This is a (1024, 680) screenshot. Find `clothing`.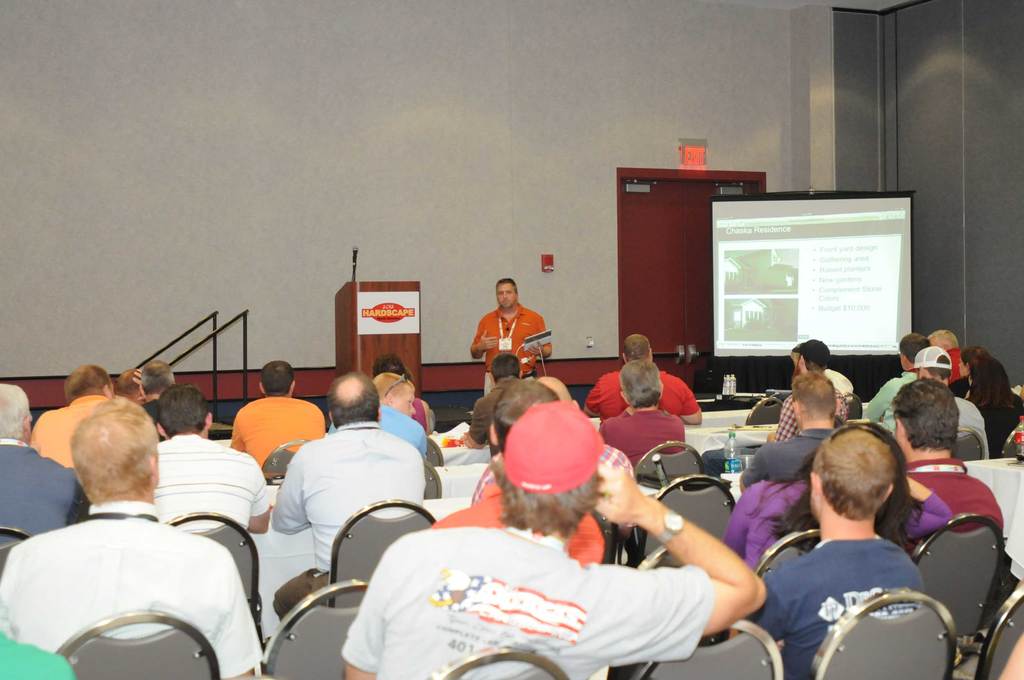
Bounding box: x1=223 y1=398 x2=327 y2=467.
